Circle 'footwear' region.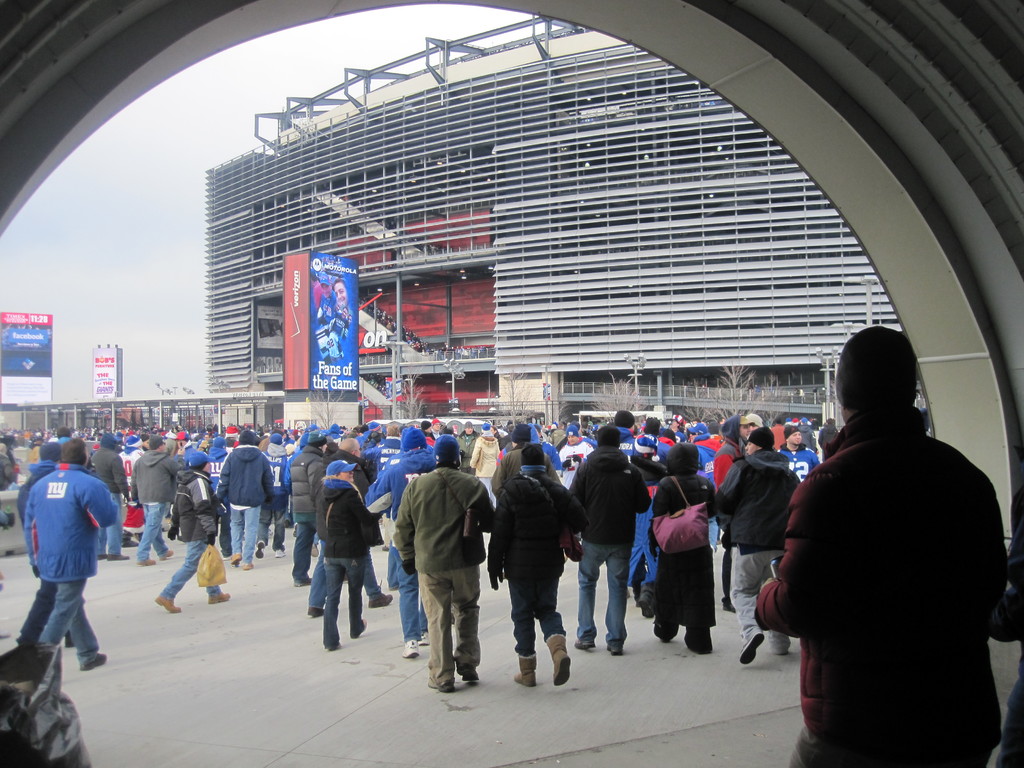
Region: region(207, 587, 231, 600).
